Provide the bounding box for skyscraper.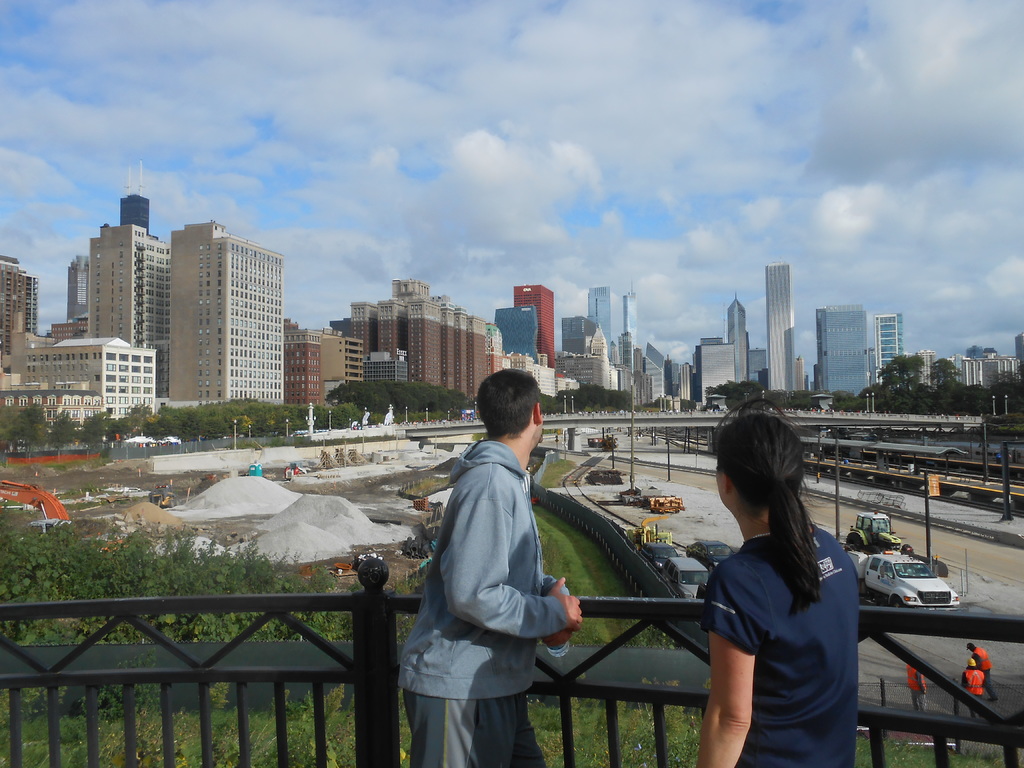
89,223,167,397.
